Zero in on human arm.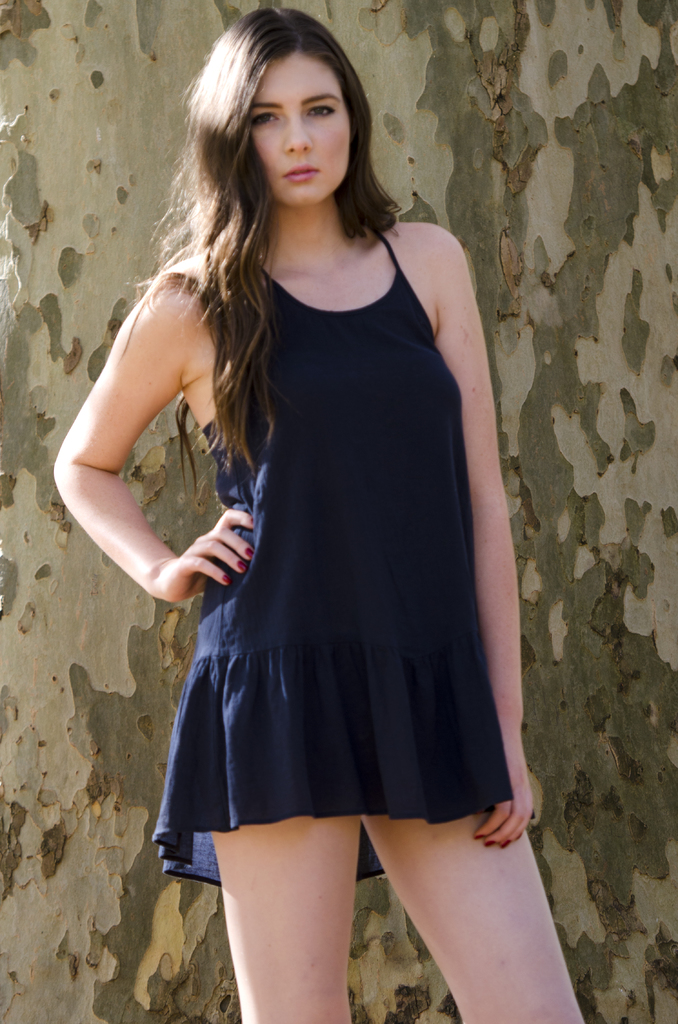
Zeroed in: (left=410, top=200, right=538, bottom=867).
